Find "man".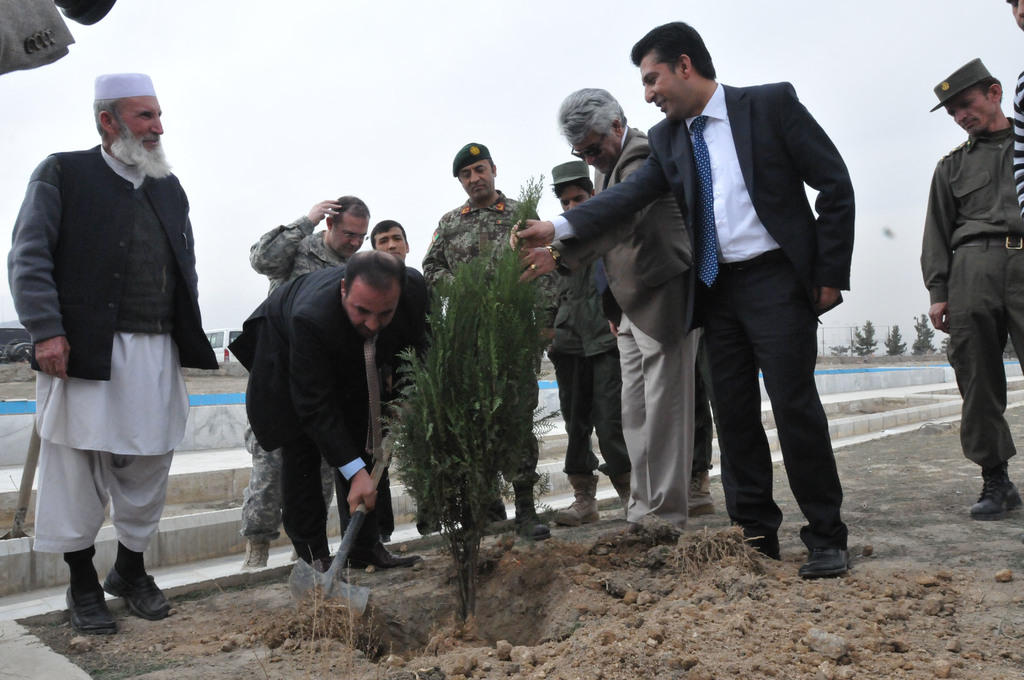
x1=504, y1=18, x2=857, y2=573.
